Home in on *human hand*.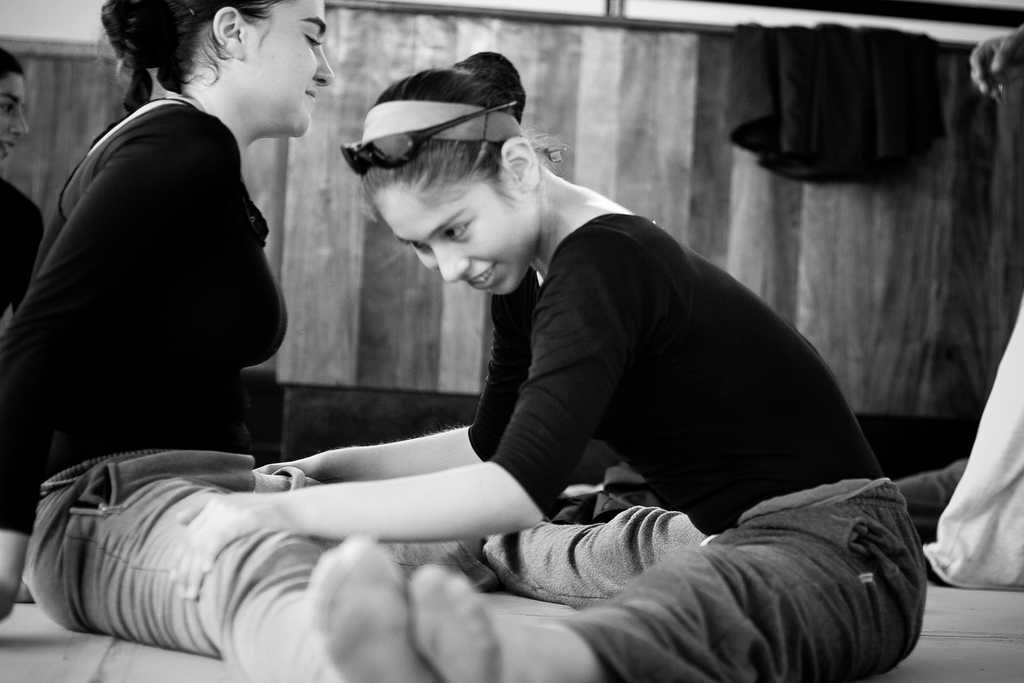
Homed in at 0/578/19/624.
